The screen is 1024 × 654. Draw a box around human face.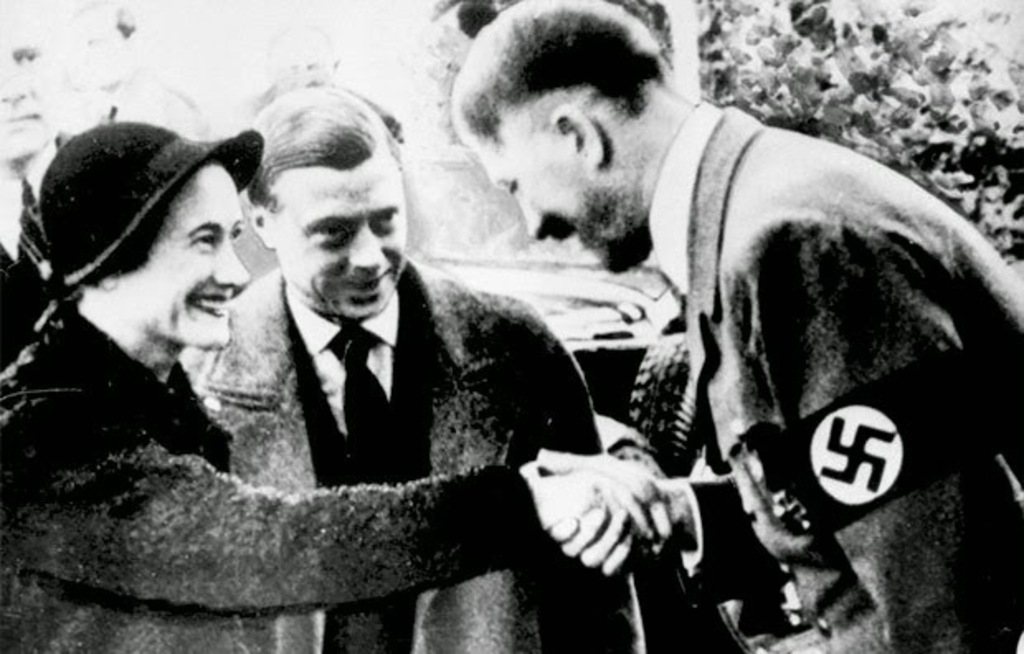
<box>466,111,631,277</box>.
